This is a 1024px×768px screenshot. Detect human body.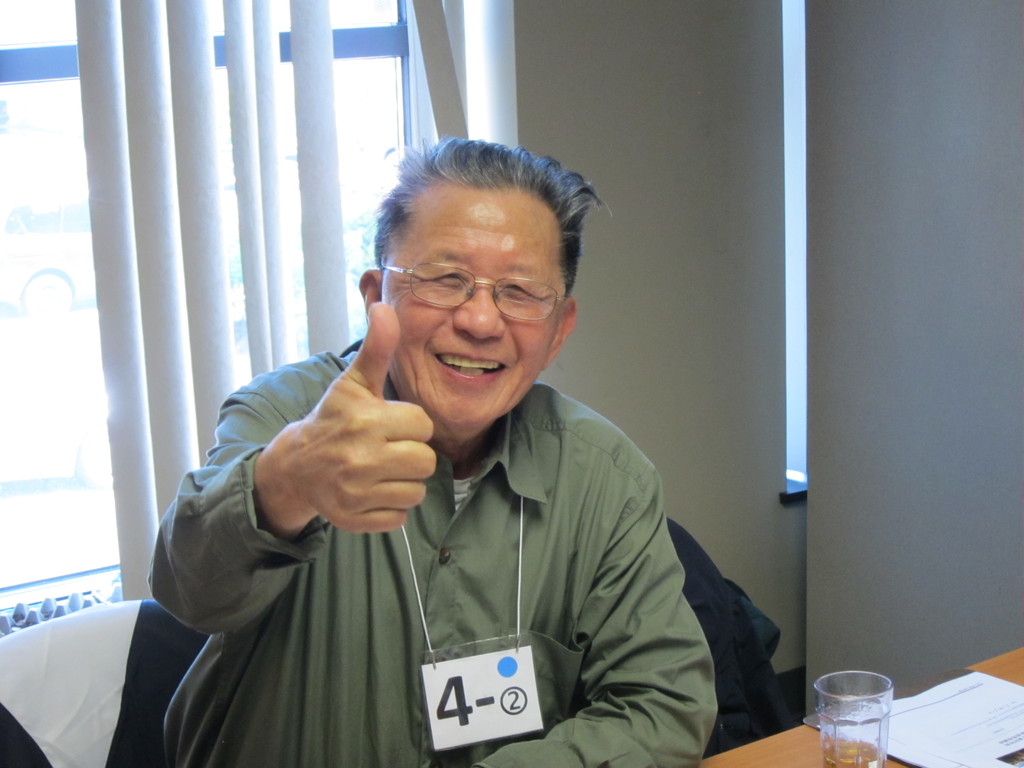
rect(140, 144, 755, 767).
